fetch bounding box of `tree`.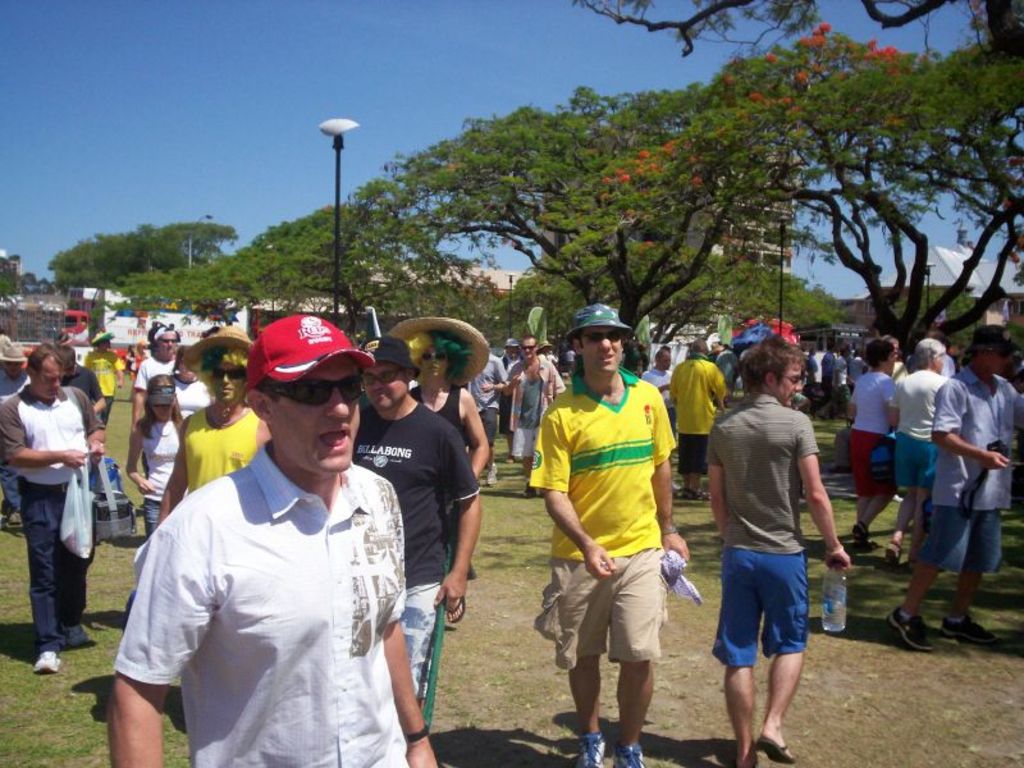
Bbox: pyautogui.locateOnScreen(658, 63, 1007, 390).
